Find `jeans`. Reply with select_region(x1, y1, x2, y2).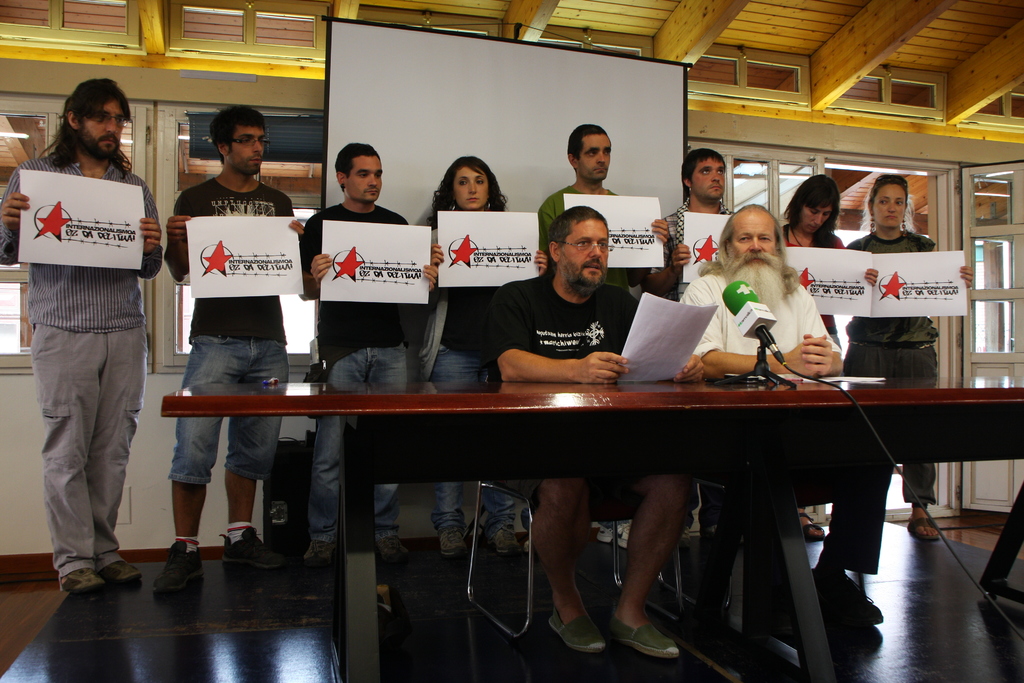
select_region(303, 346, 406, 541).
